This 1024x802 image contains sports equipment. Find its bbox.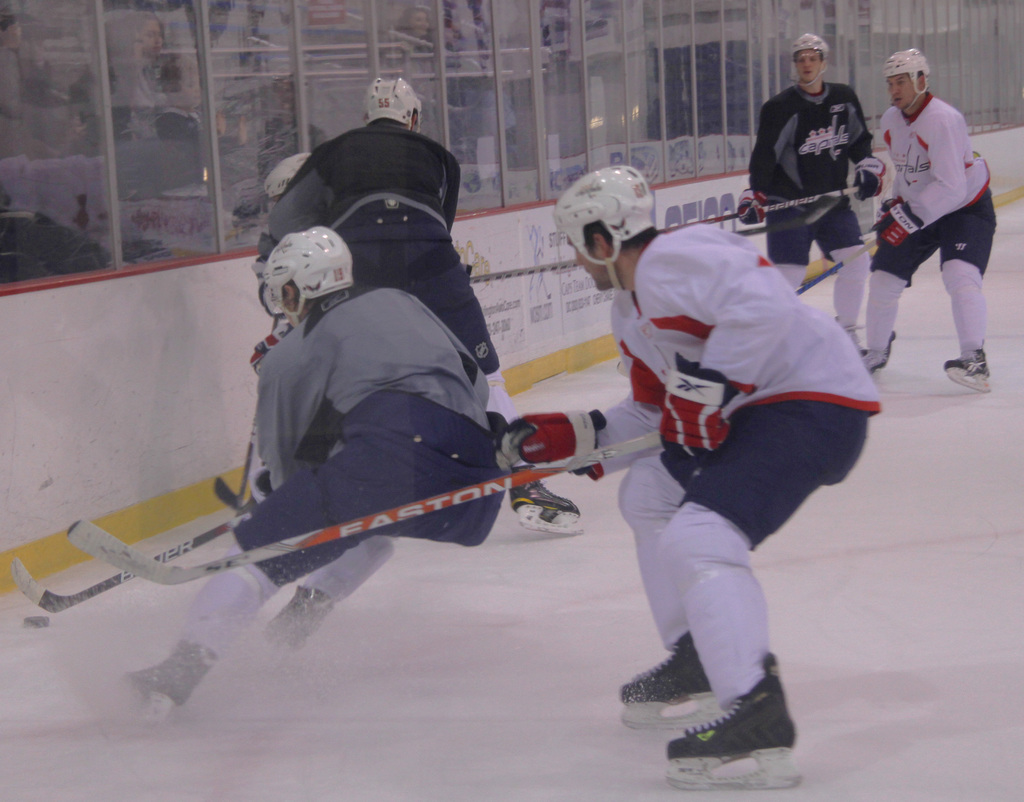
x1=212, y1=418, x2=264, y2=511.
